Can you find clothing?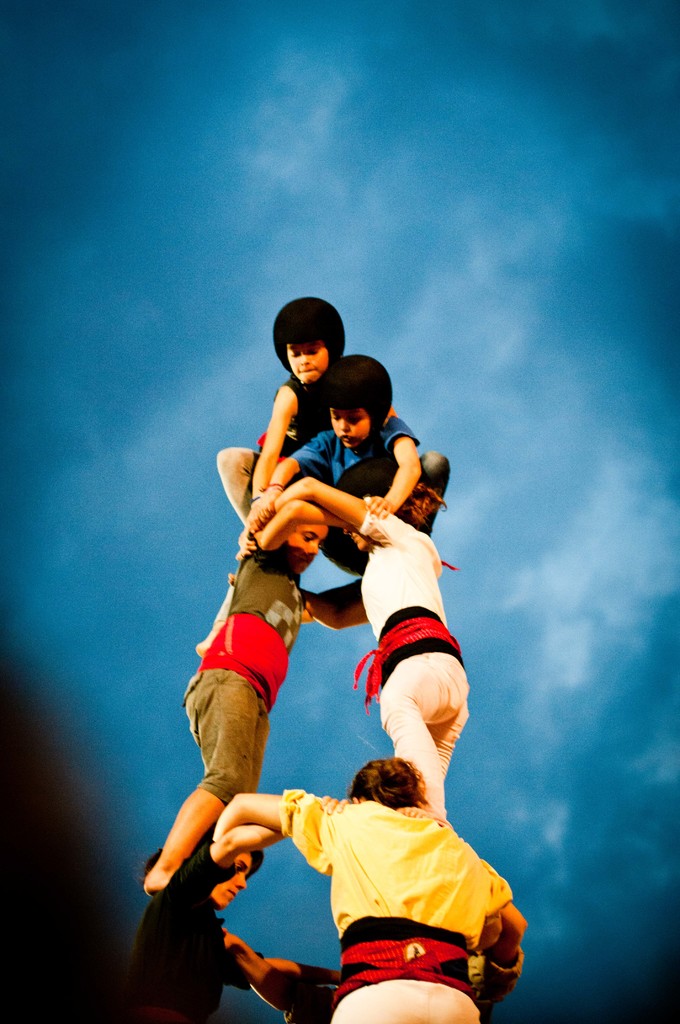
Yes, bounding box: (left=57, top=855, right=236, bottom=1004).
